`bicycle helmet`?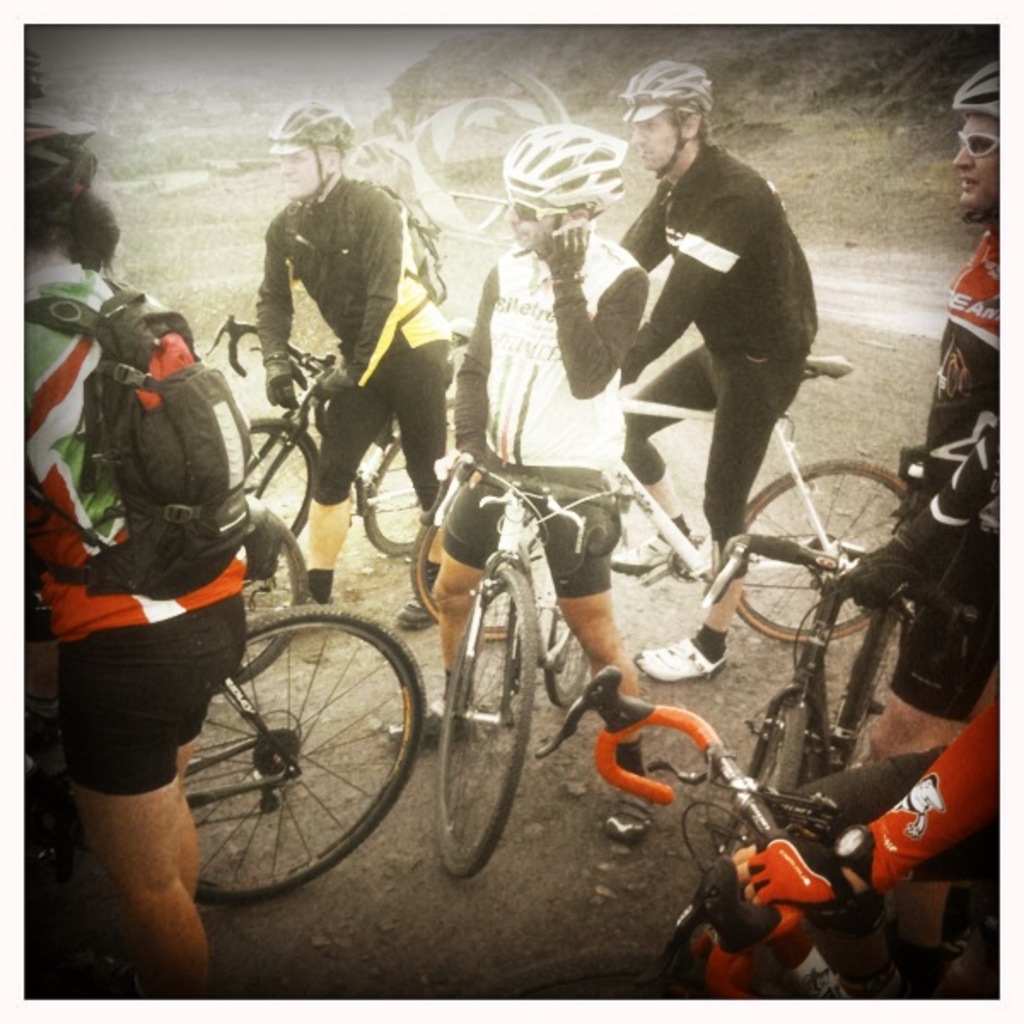
(left=613, top=56, right=719, bottom=183)
